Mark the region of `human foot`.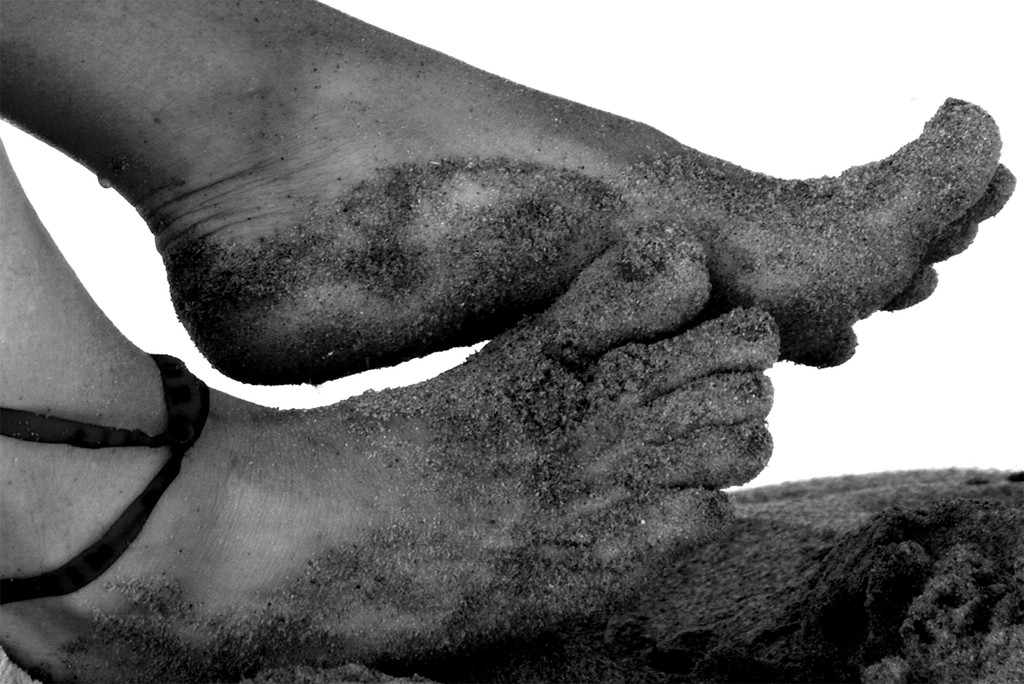
Region: 144/88/1023/387.
